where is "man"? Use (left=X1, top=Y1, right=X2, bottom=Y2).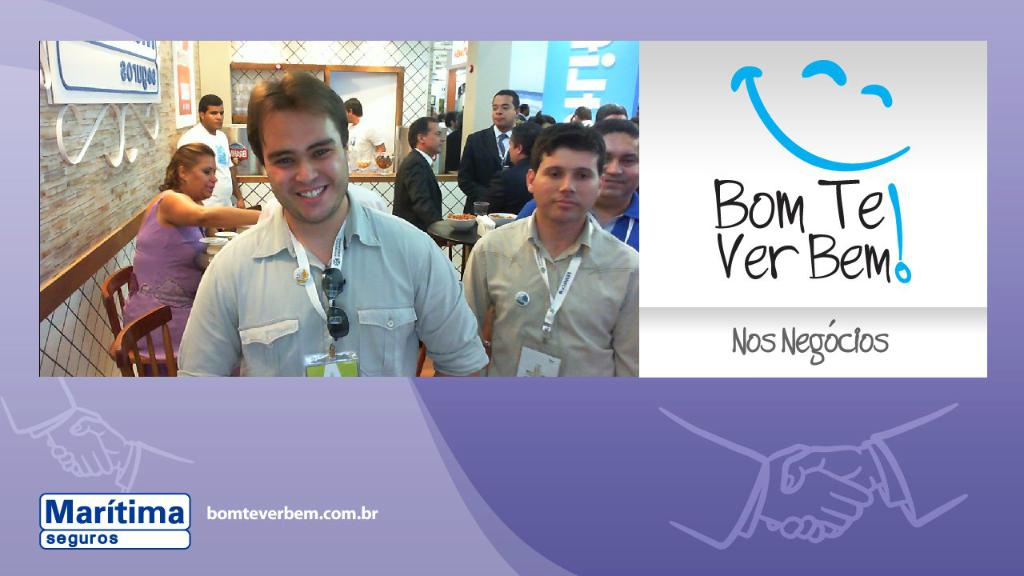
(left=517, top=121, right=645, bottom=250).
